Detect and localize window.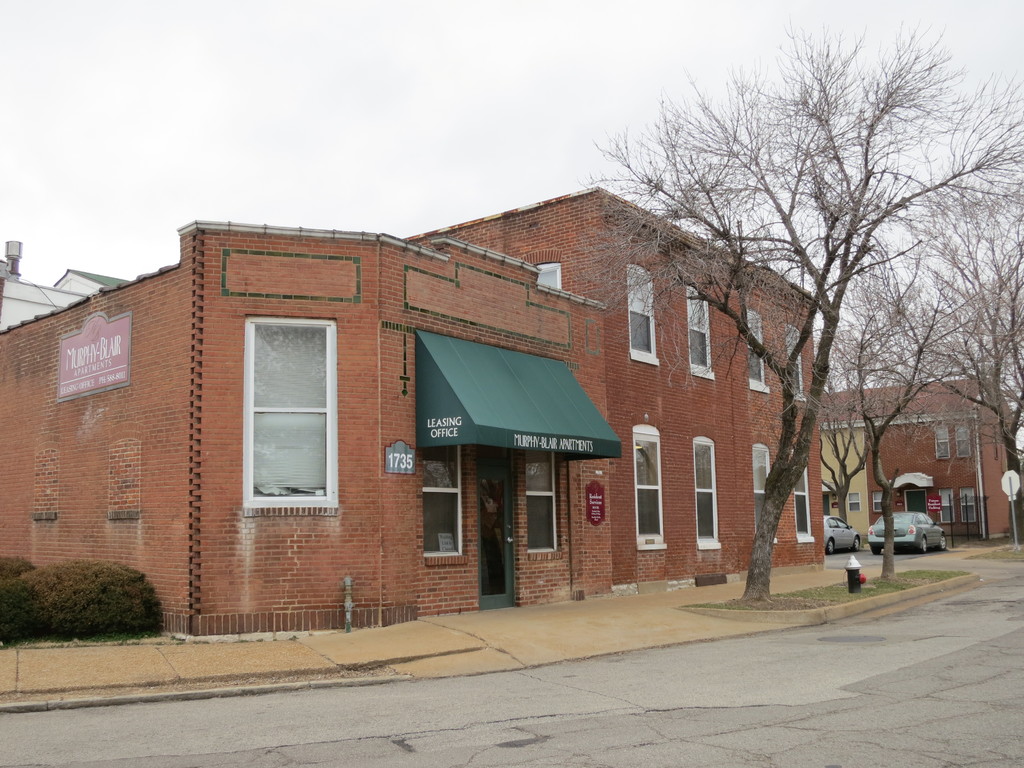
Localized at <region>848, 491, 860, 512</region>.
